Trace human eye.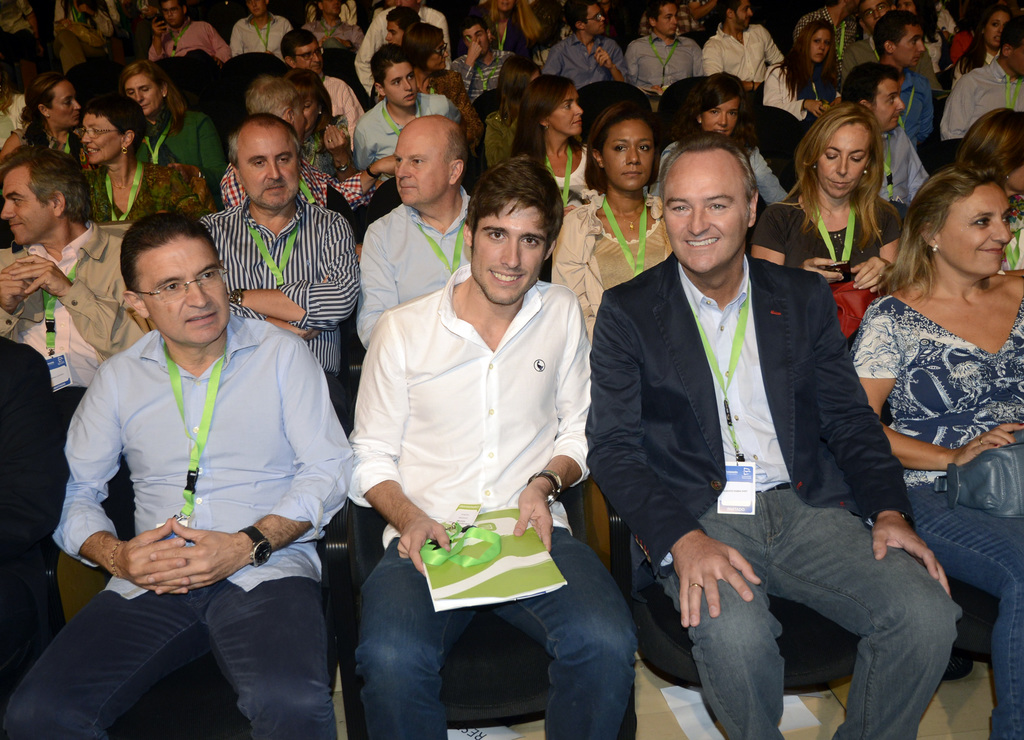
Traced to (521,237,540,248).
